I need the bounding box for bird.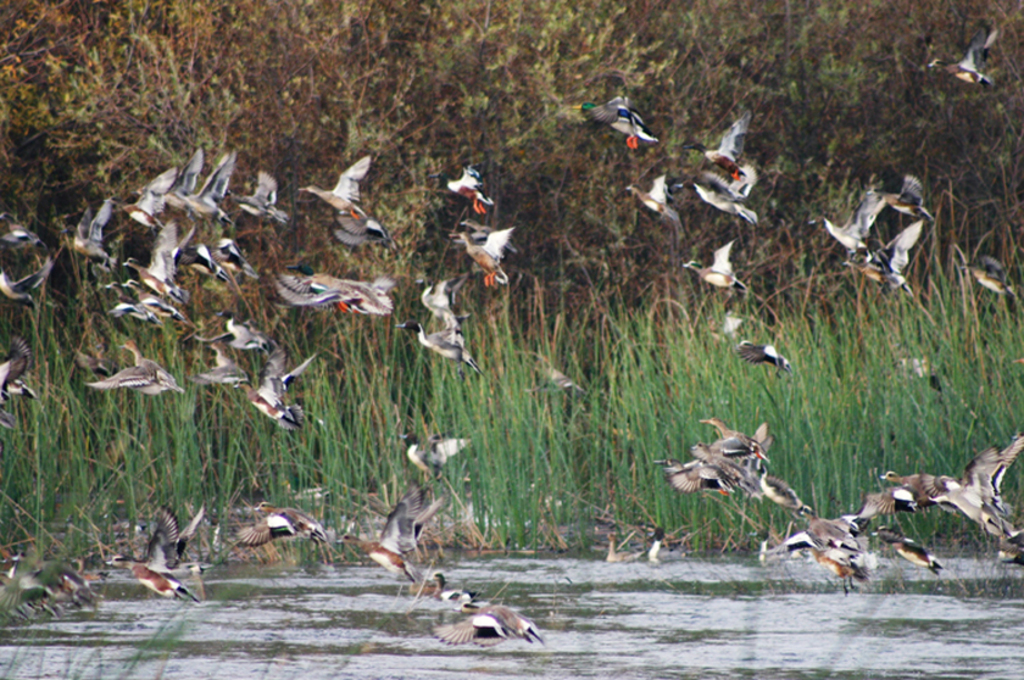
Here it is: 235, 497, 327, 548.
